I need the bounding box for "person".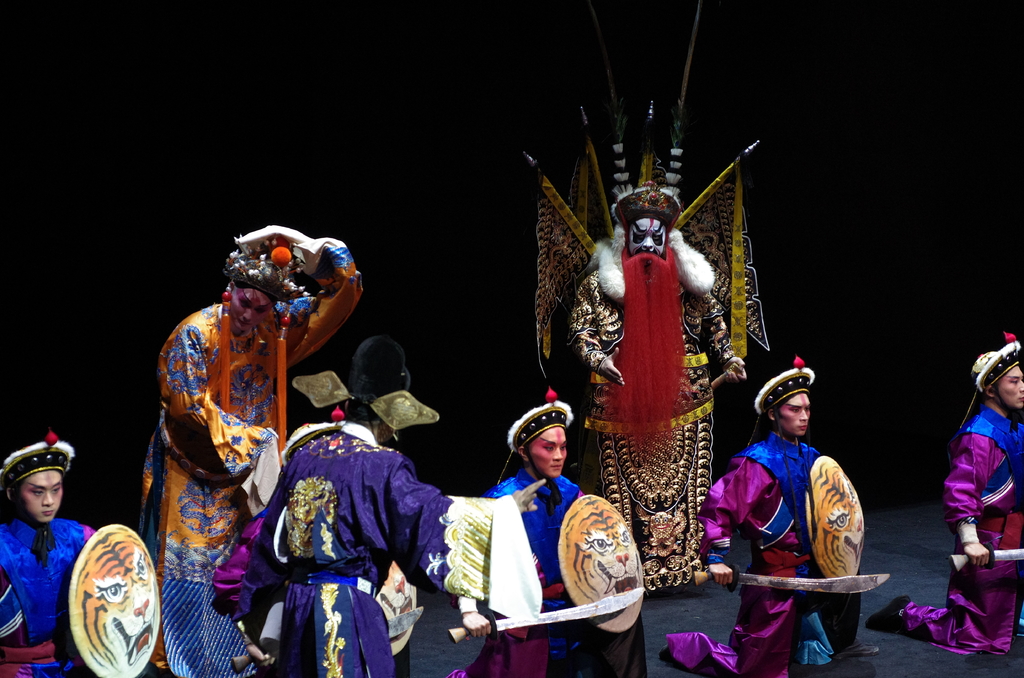
Here it is: bbox=(0, 428, 101, 677).
